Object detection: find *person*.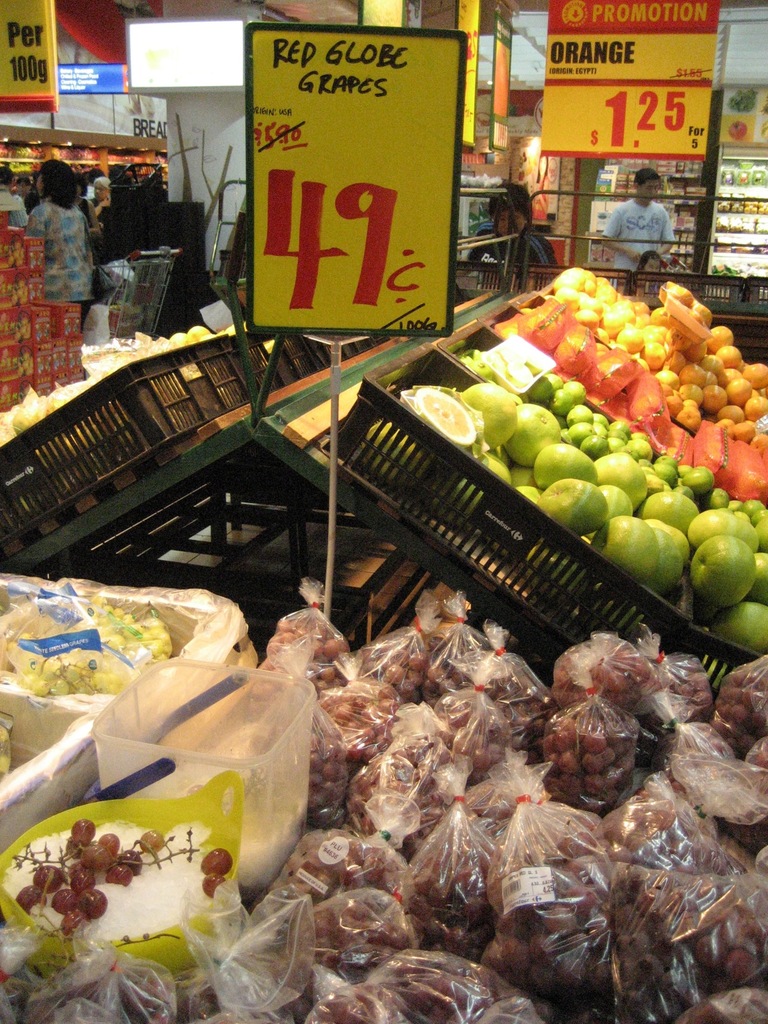
Rect(600, 164, 676, 269).
